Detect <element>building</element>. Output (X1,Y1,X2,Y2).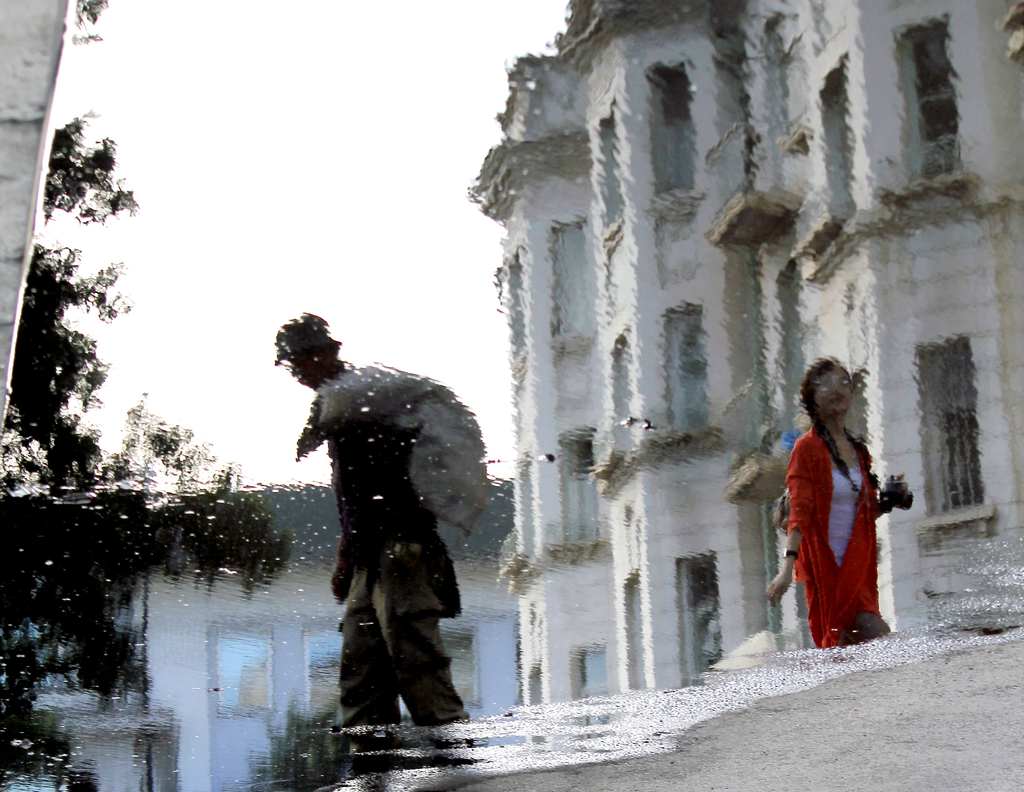
(0,0,67,438).
